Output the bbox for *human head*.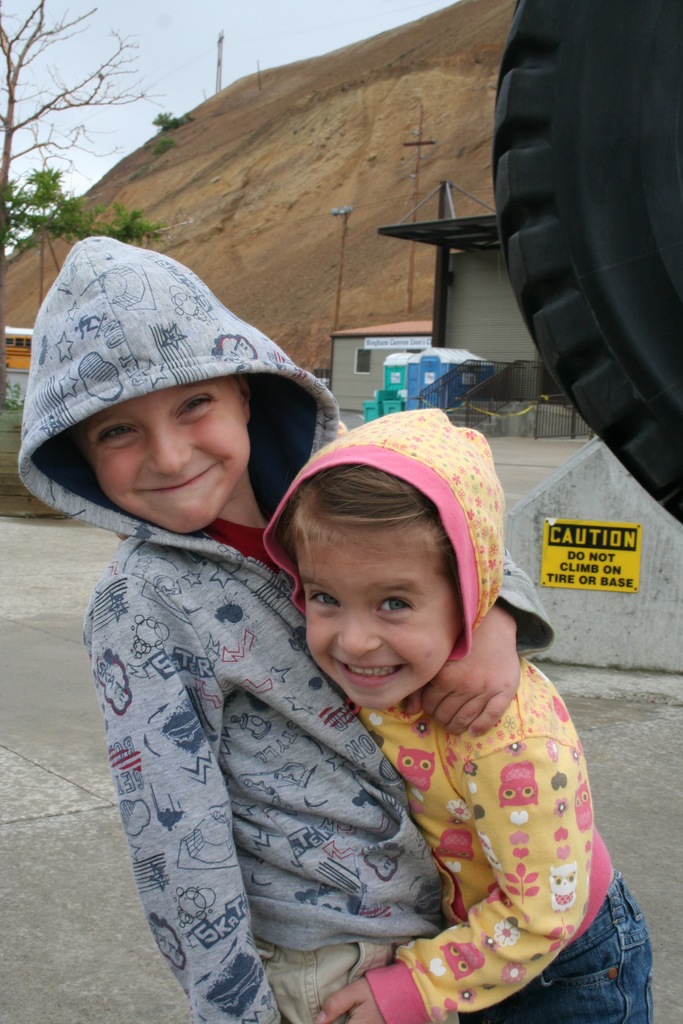
[x1=277, y1=416, x2=528, y2=718].
